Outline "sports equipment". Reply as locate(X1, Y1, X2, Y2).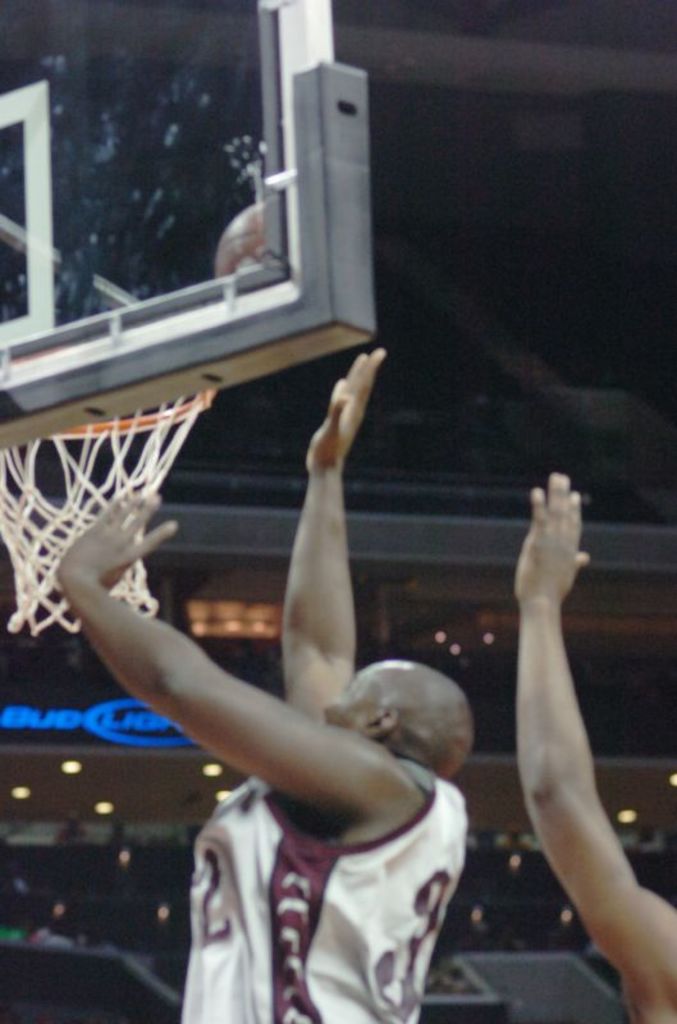
locate(0, 389, 218, 634).
